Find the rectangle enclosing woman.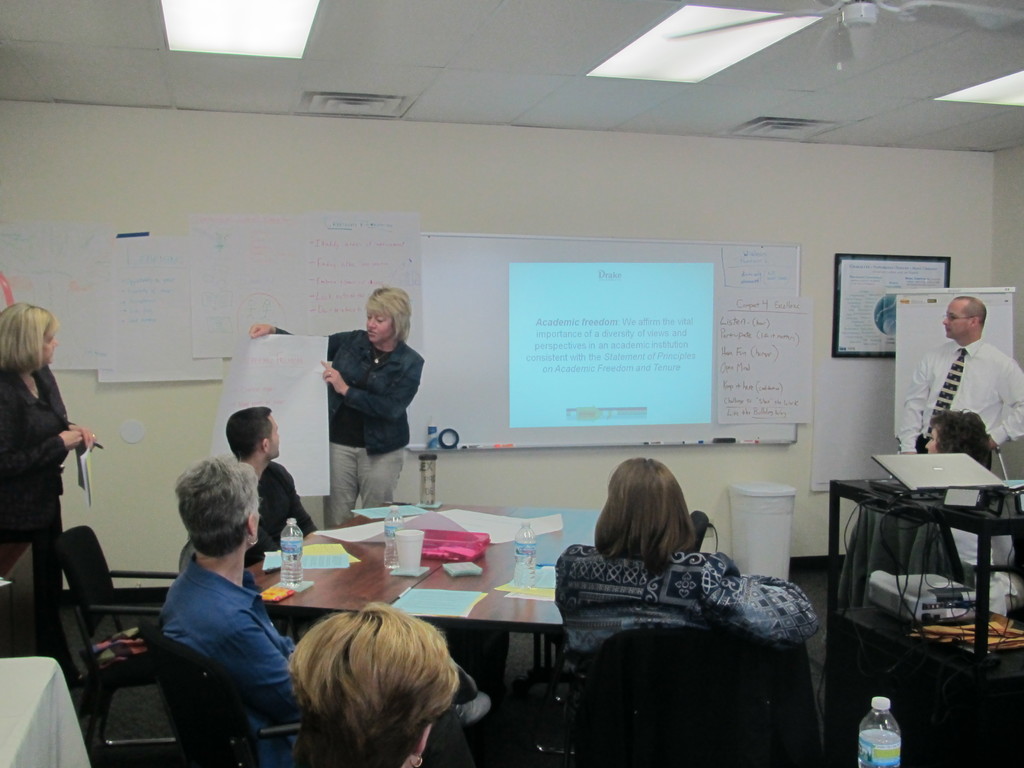
159, 452, 303, 730.
